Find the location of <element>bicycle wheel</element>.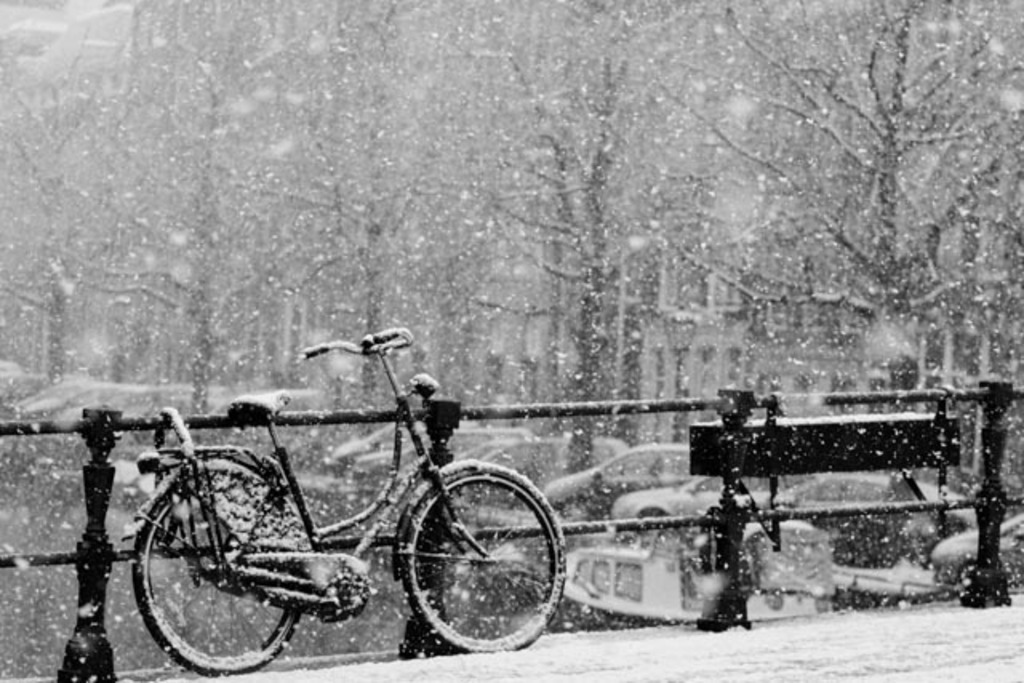
Location: 392, 477, 565, 656.
